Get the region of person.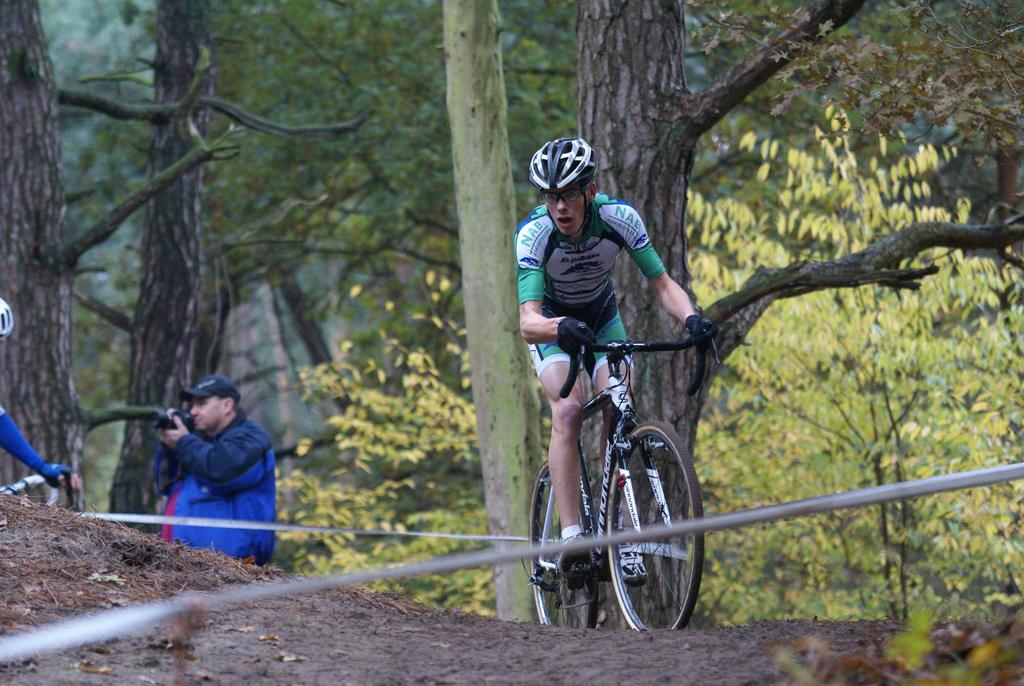
(515,141,728,573).
